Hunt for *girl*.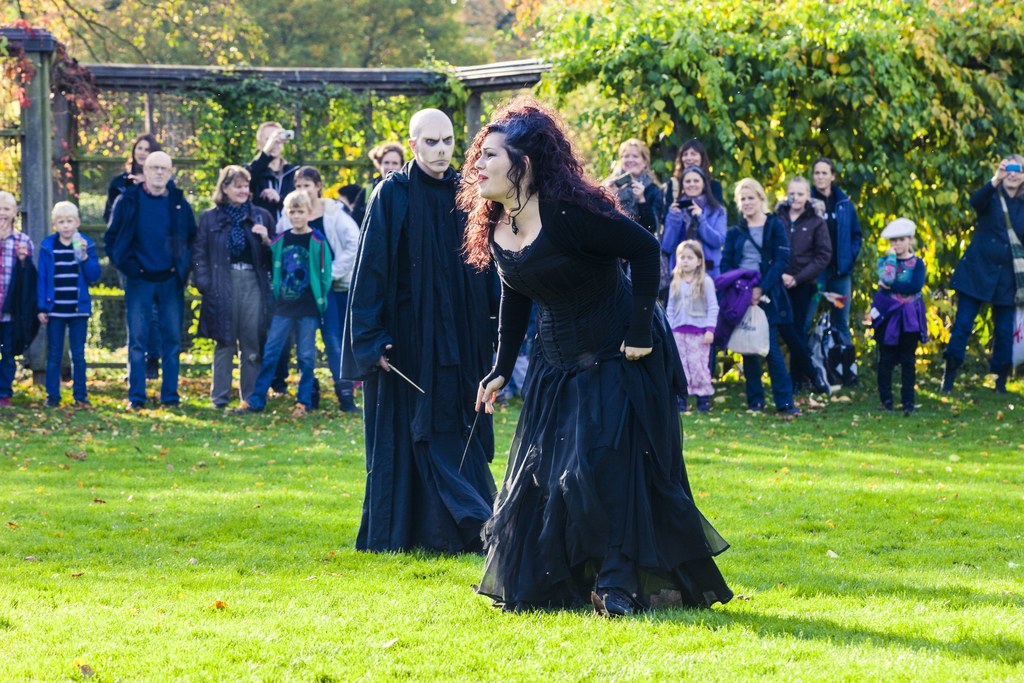
Hunted down at 857/222/934/411.
